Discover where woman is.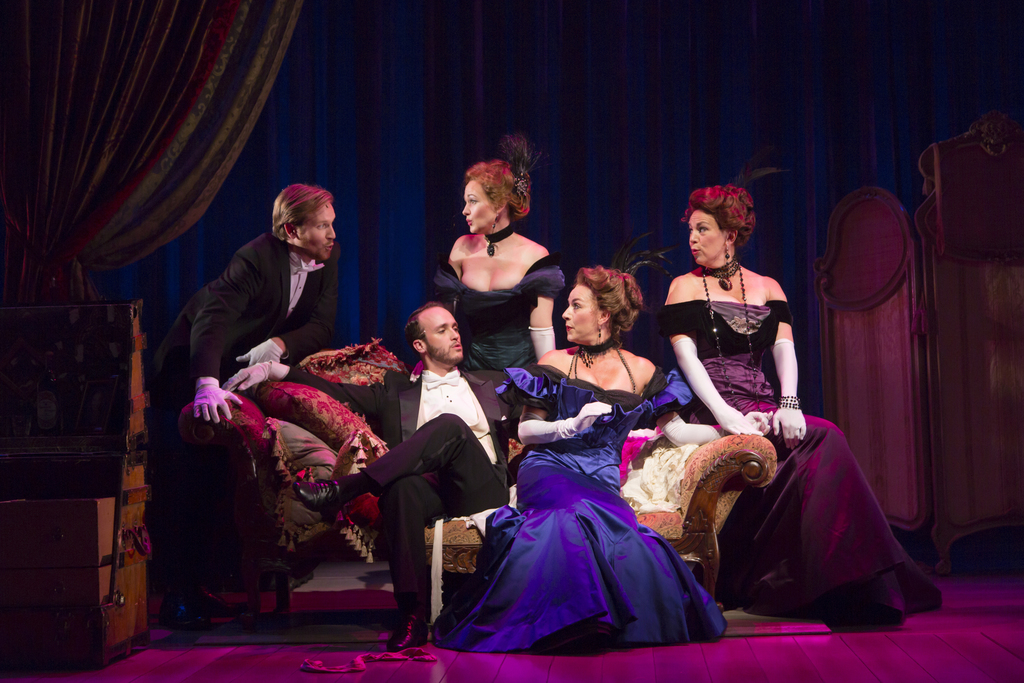
Discovered at (461, 286, 703, 651).
